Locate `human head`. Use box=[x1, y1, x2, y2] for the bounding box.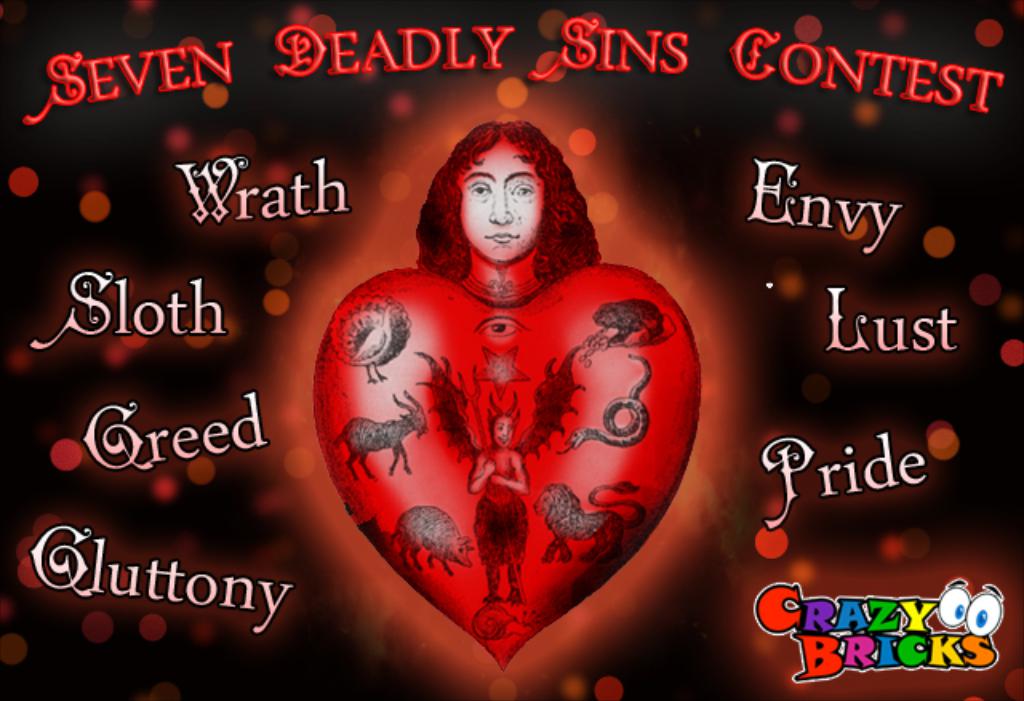
box=[488, 415, 512, 448].
